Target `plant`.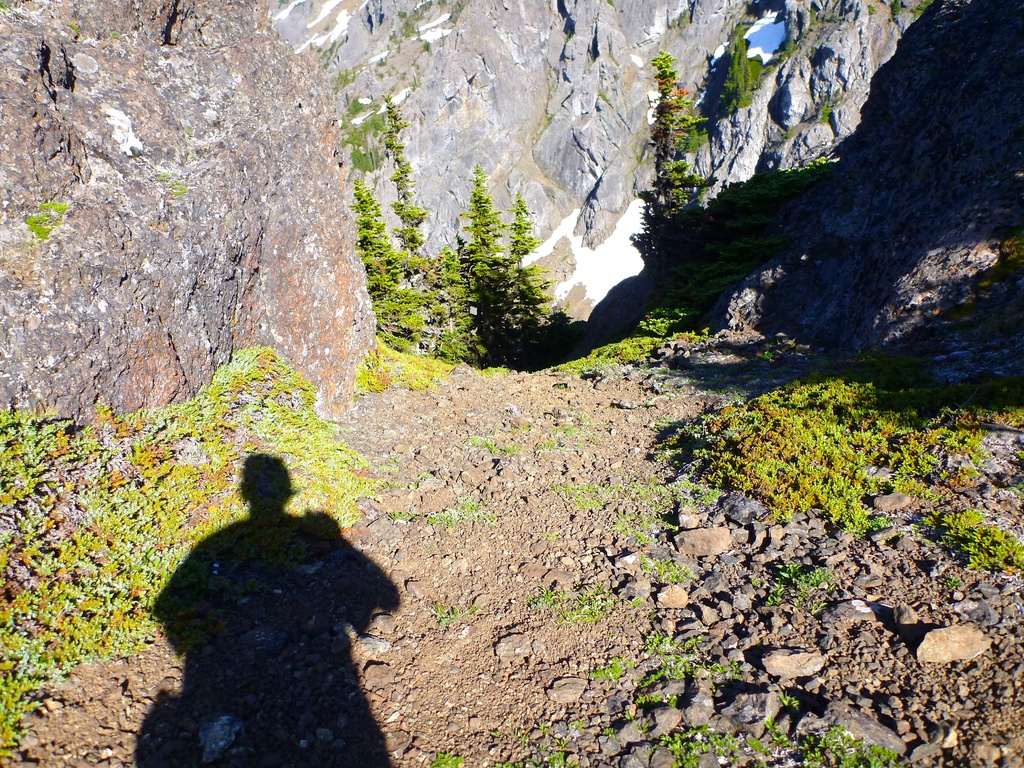
Target region: box(401, 71, 408, 80).
